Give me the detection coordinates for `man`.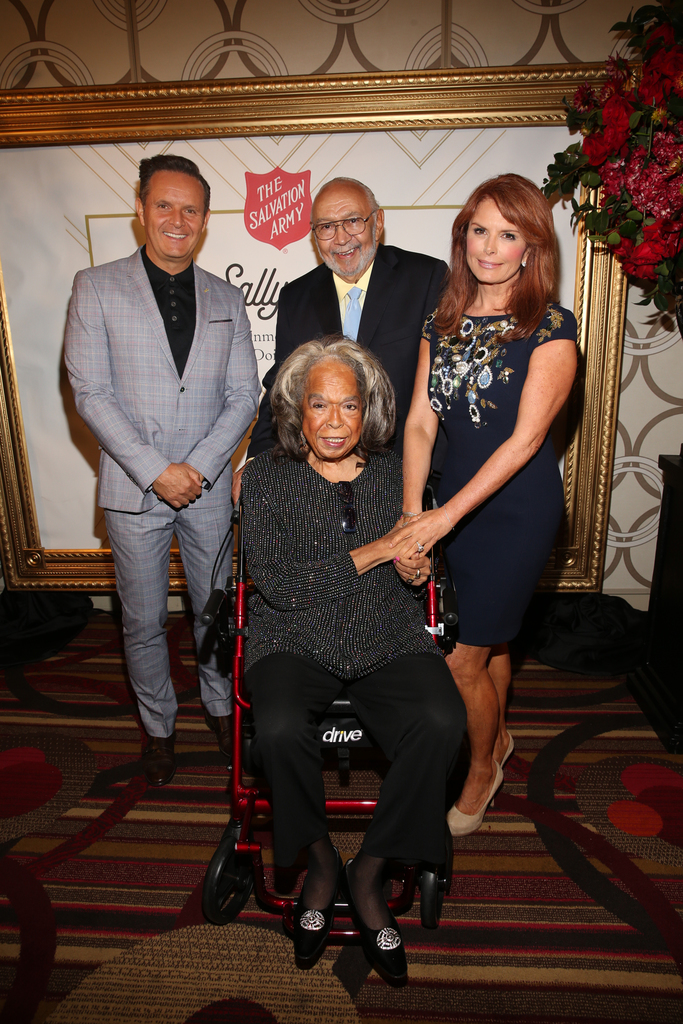
[231, 178, 452, 507].
